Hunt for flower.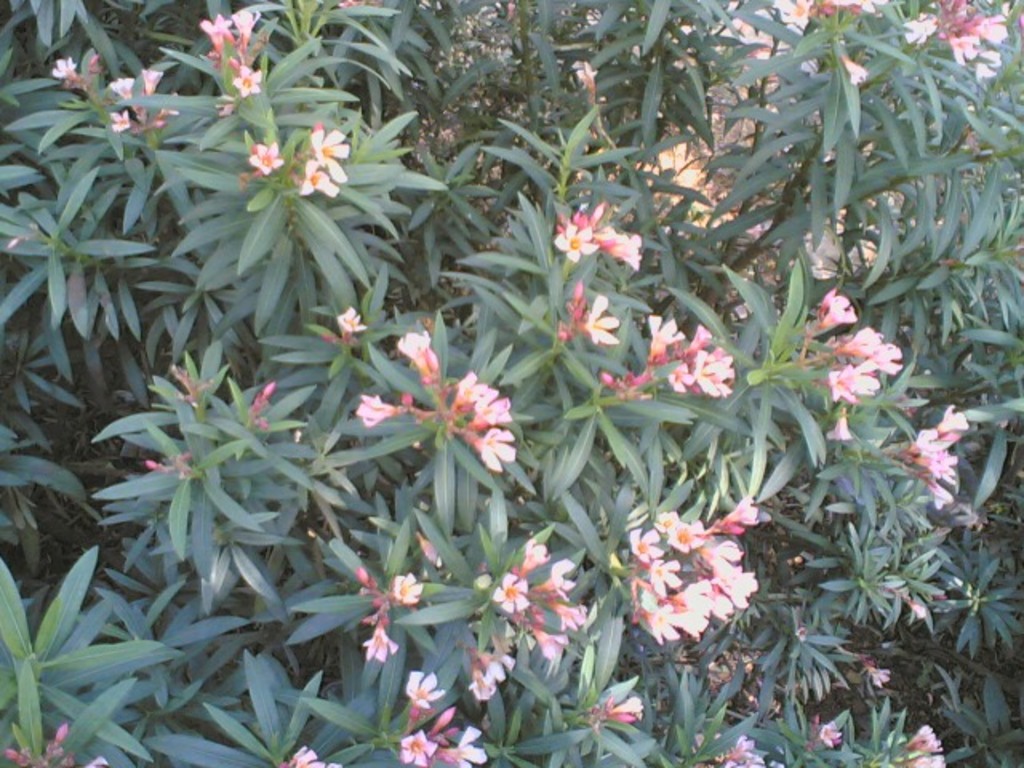
Hunted down at 533:621:570:662.
